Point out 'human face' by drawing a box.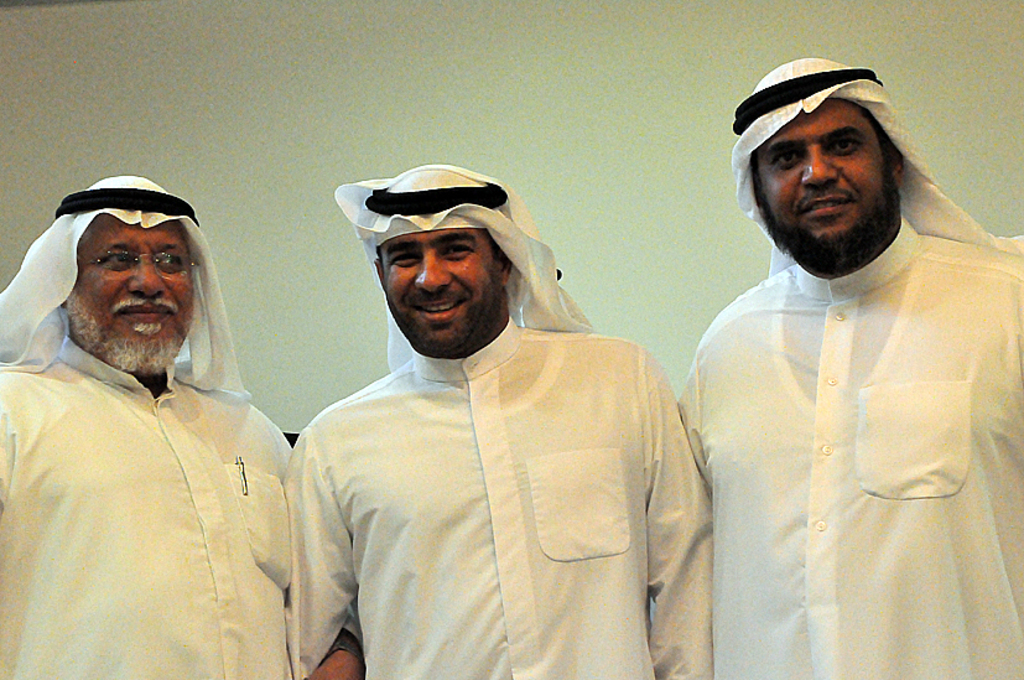
detection(381, 230, 505, 348).
